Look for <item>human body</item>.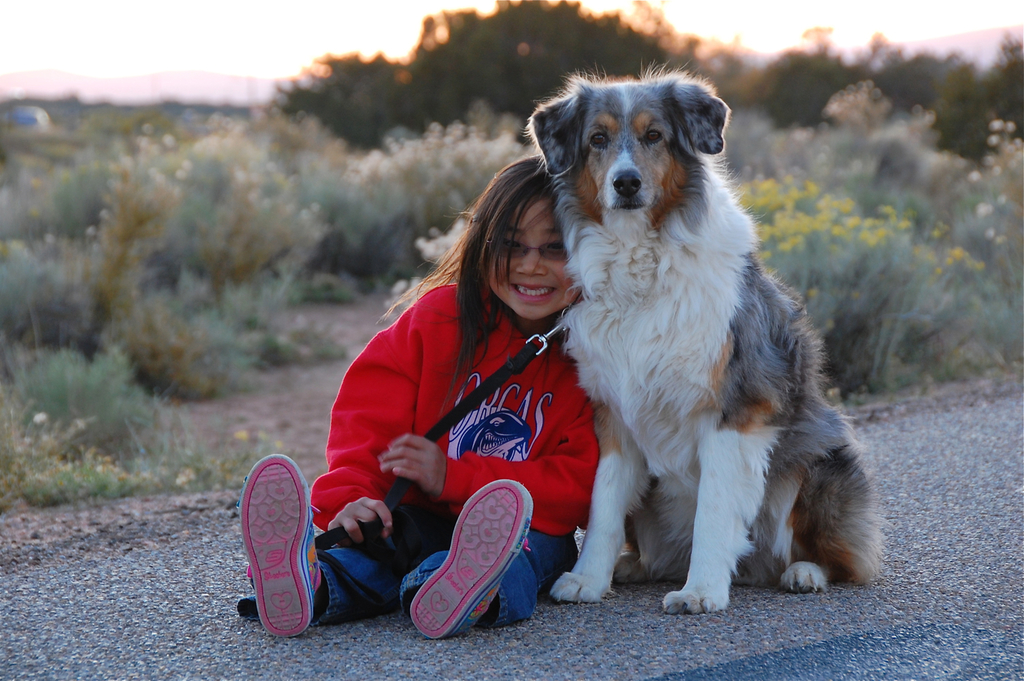
Found: left=238, top=152, right=600, bottom=639.
